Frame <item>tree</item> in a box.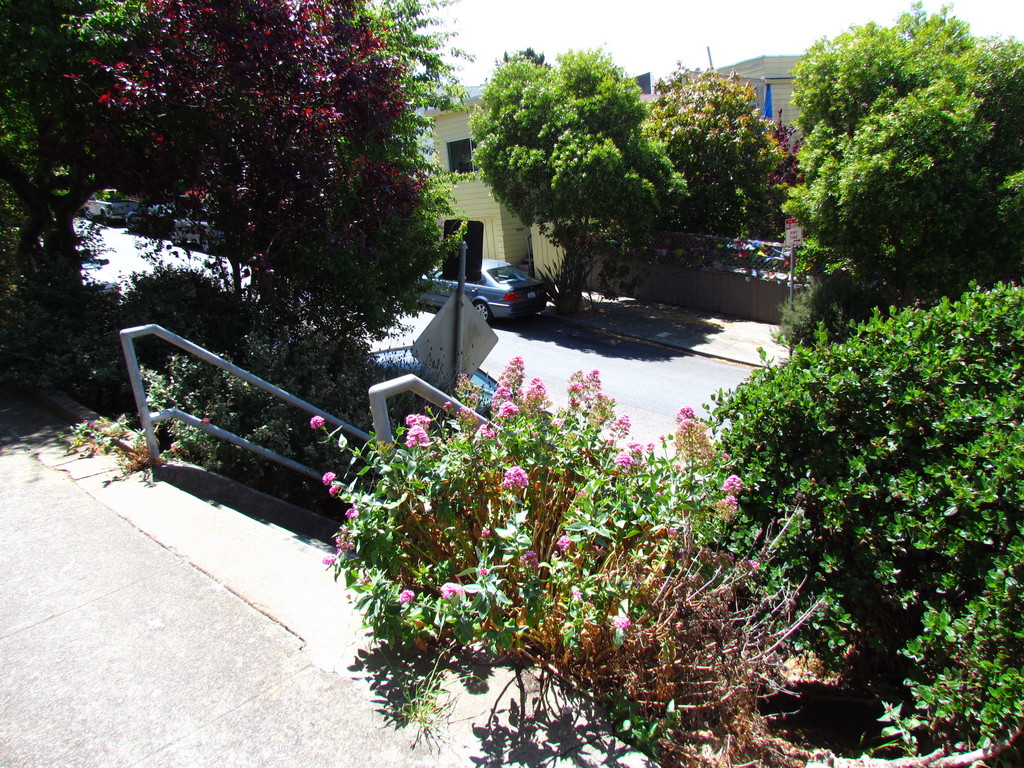
(left=463, top=49, right=687, bottom=307).
